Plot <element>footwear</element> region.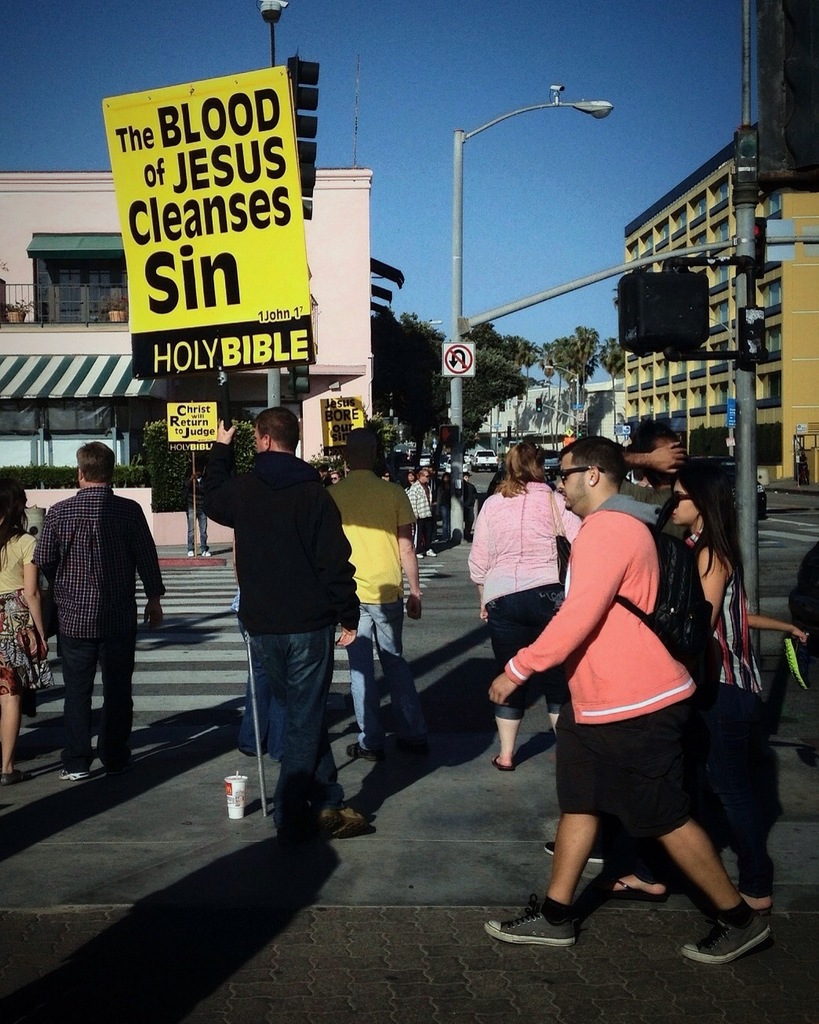
Plotted at left=109, top=749, right=144, bottom=781.
